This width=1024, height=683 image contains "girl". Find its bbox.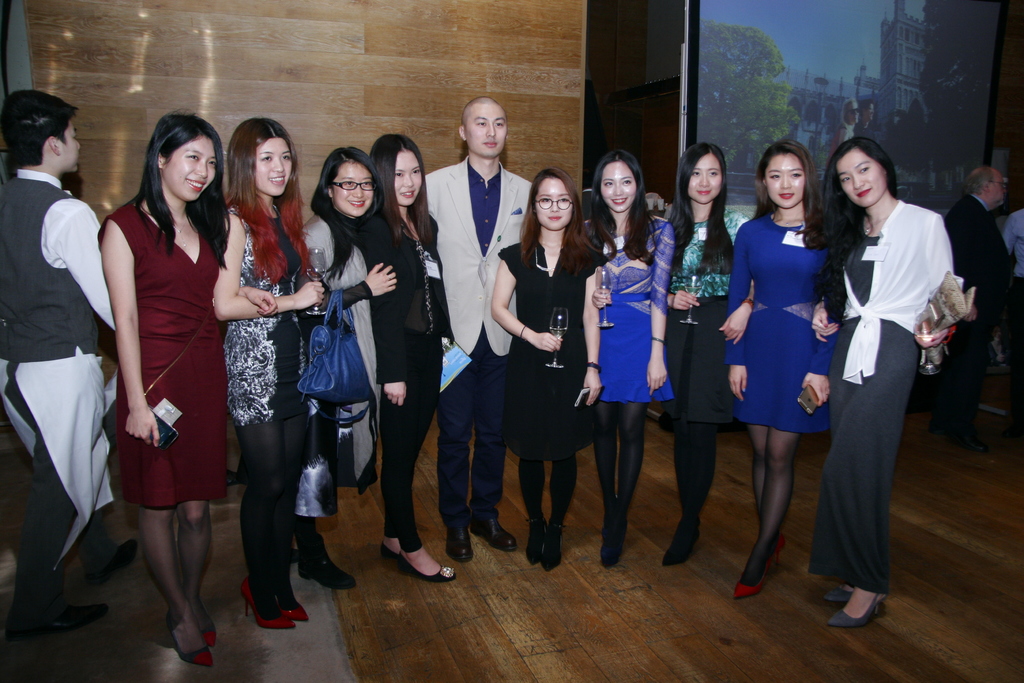
(left=728, top=142, right=844, bottom=599).
